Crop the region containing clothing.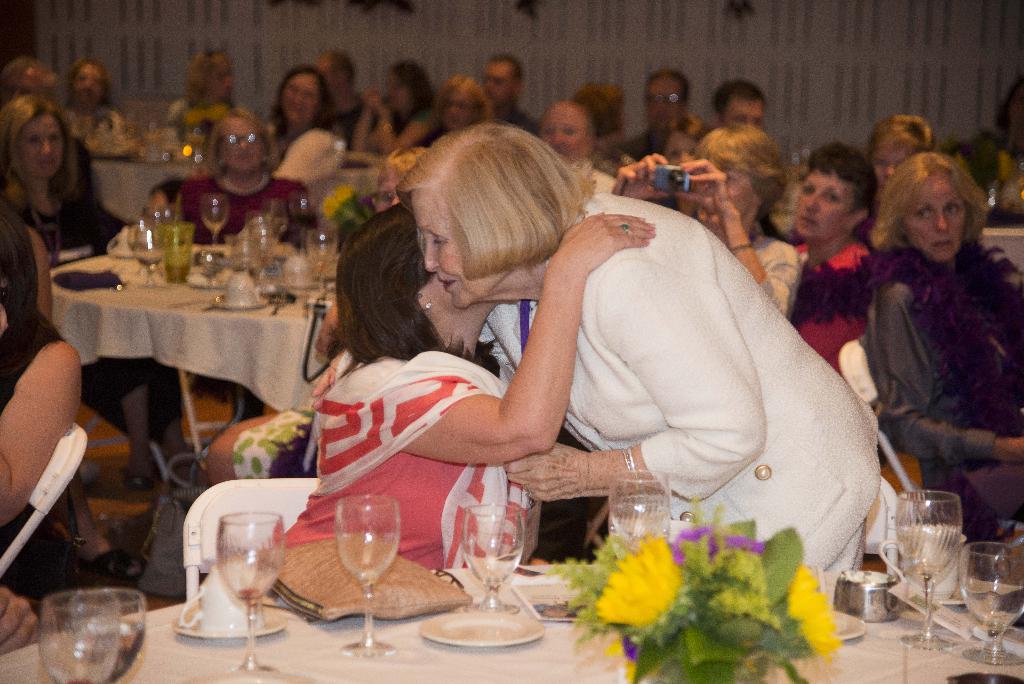
Crop region: rect(0, 311, 58, 442).
